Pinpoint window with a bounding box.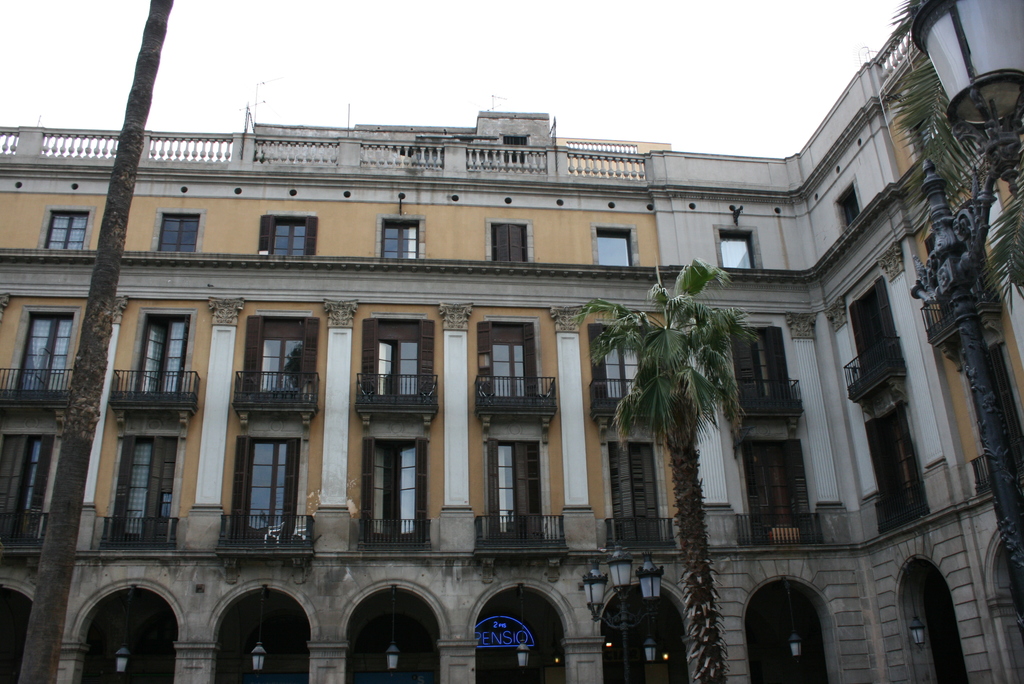
bbox=(259, 216, 319, 256).
